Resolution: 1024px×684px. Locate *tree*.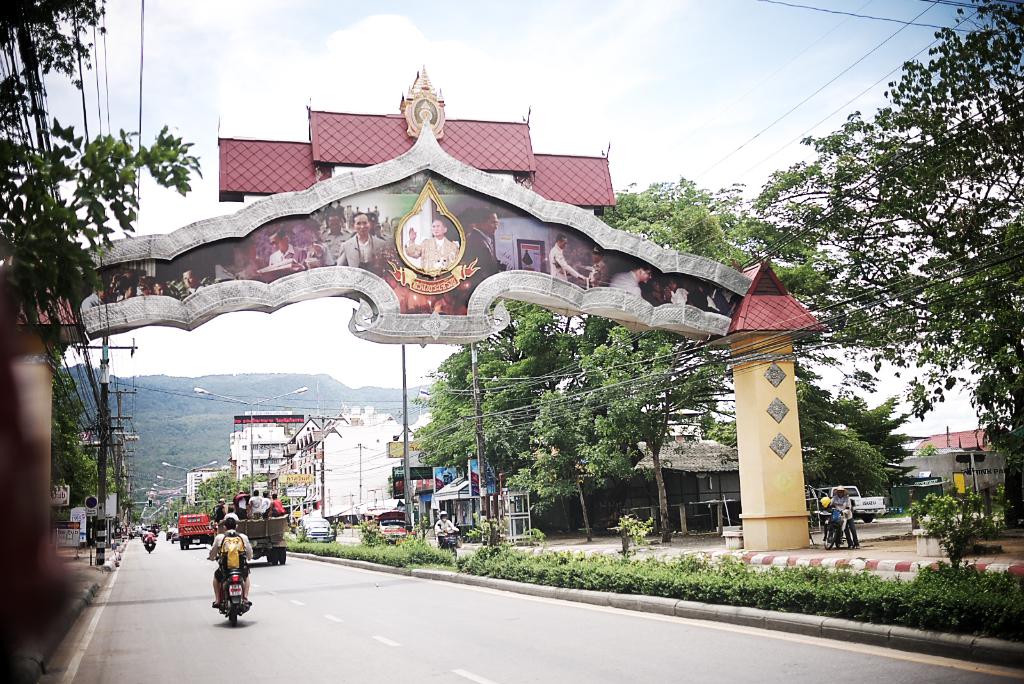
x1=0 y1=0 x2=211 y2=344.
